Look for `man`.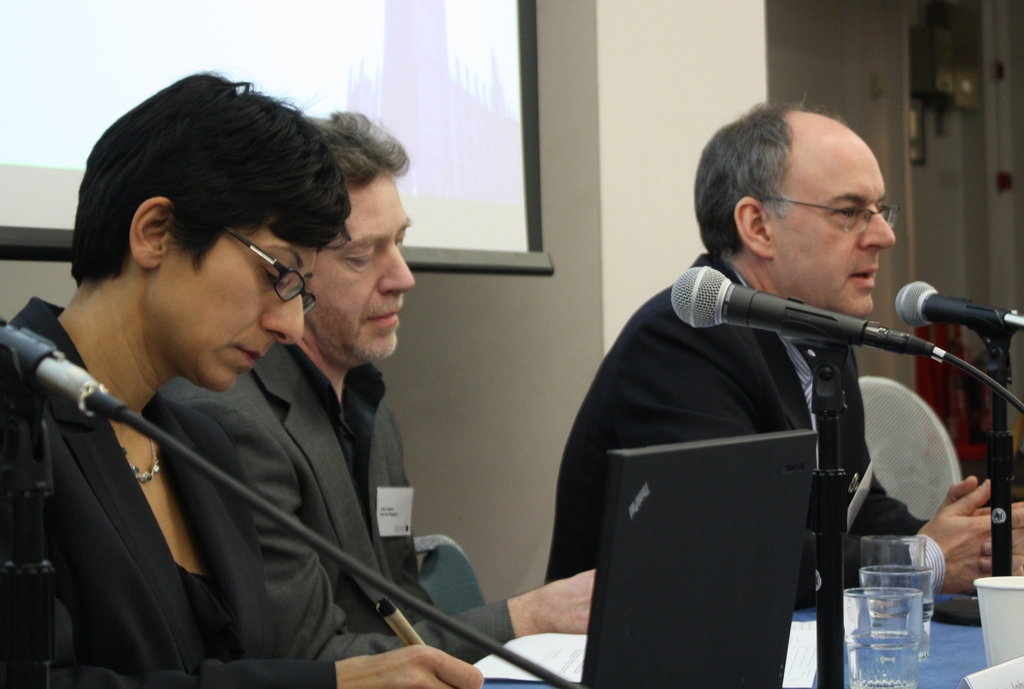
Found: (159, 108, 597, 657).
